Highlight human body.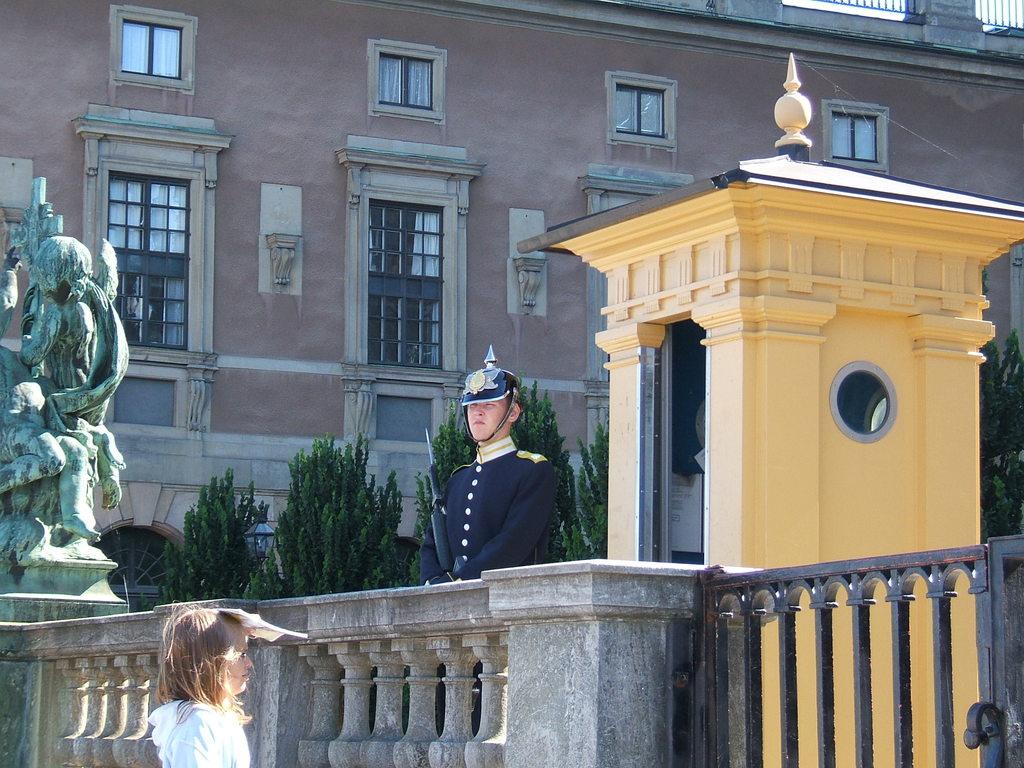
Highlighted region: (x1=149, y1=696, x2=252, y2=767).
